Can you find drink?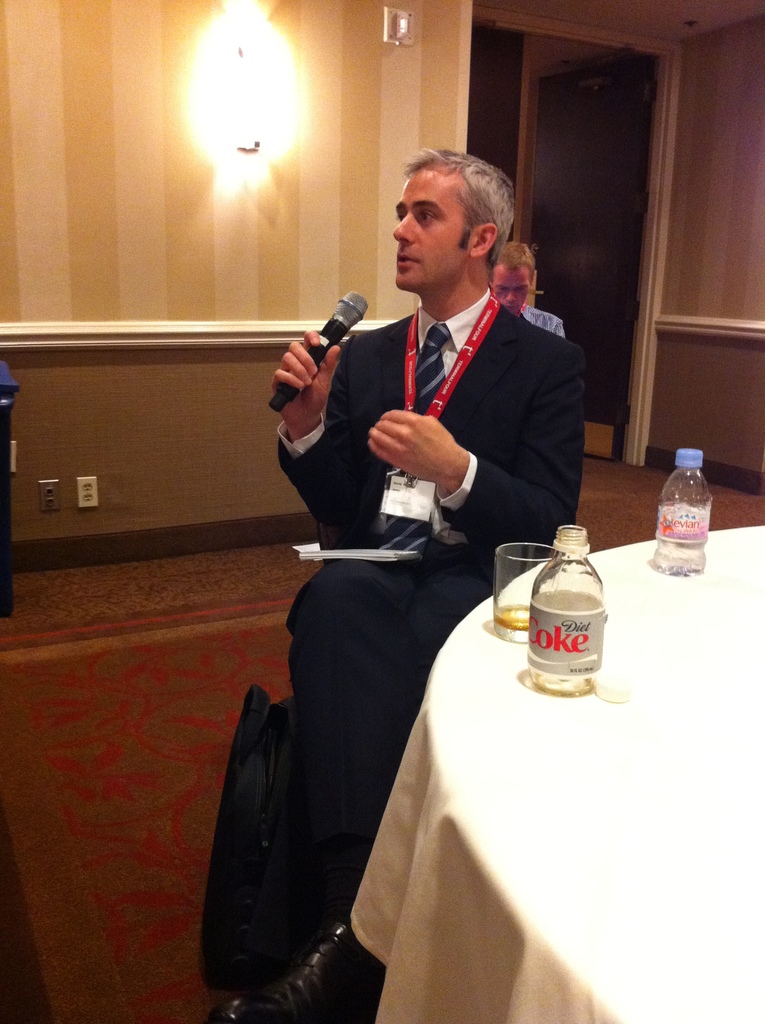
Yes, bounding box: BBox(527, 524, 608, 698).
